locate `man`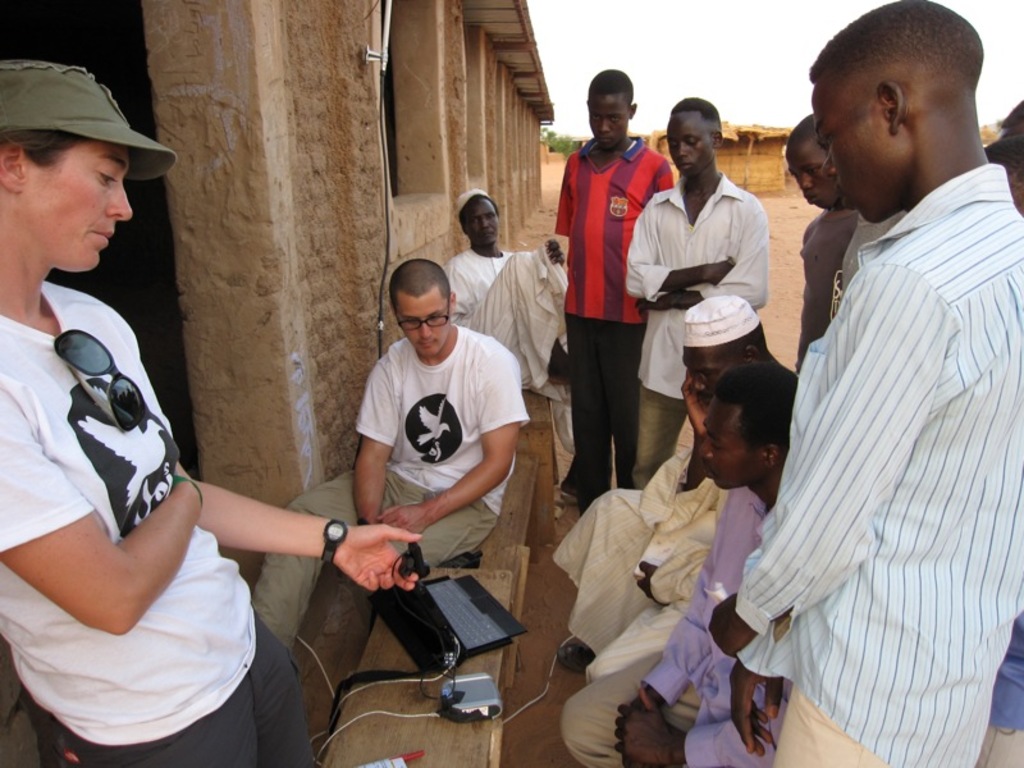
[726,0,1006,767]
